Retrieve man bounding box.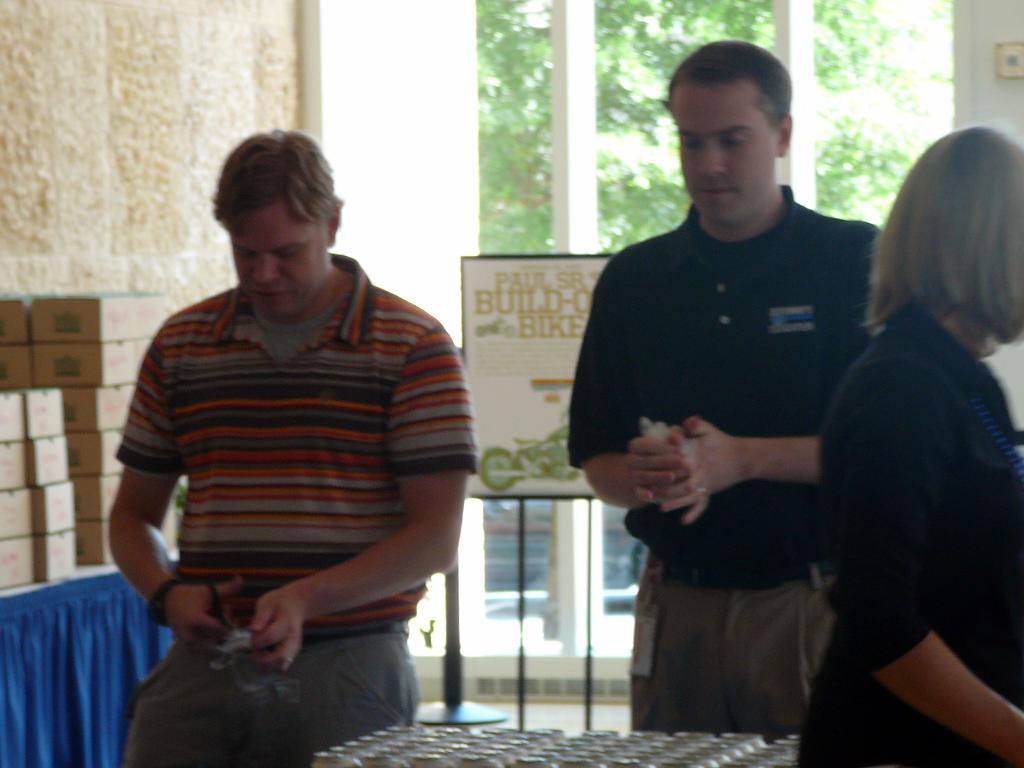
Bounding box: <bbox>570, 31, 890, 742</bbox>.
